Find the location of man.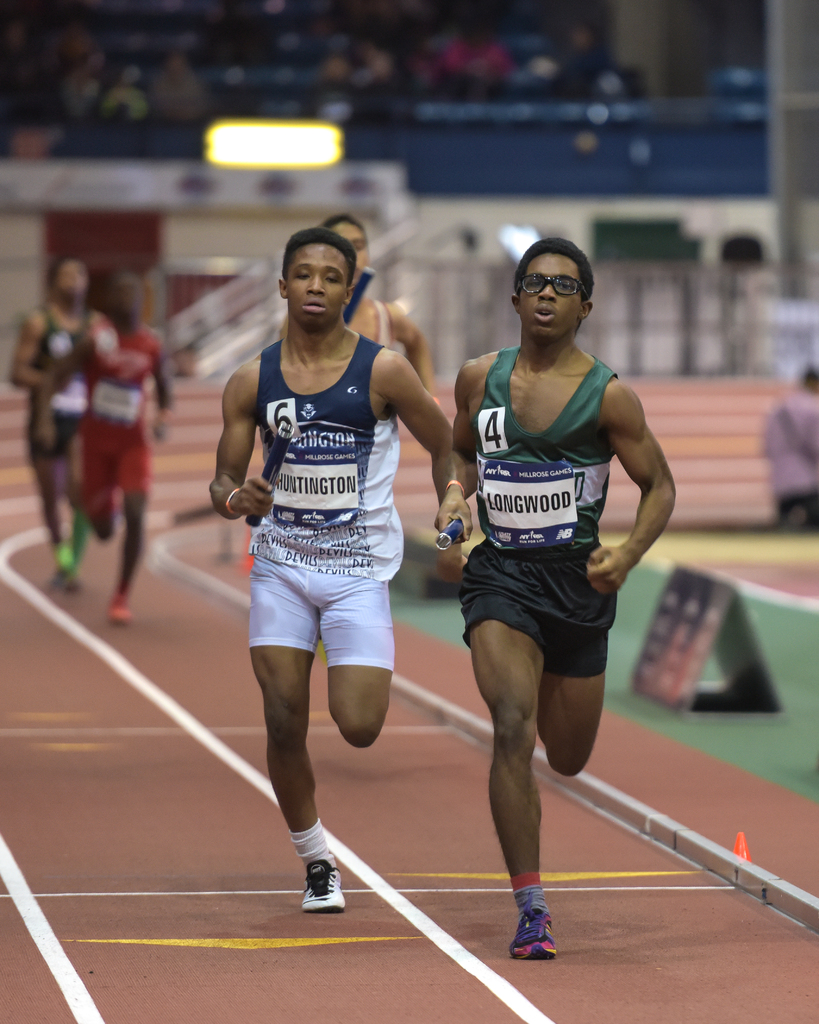
Location: <box>3,257,106,584</box>.
